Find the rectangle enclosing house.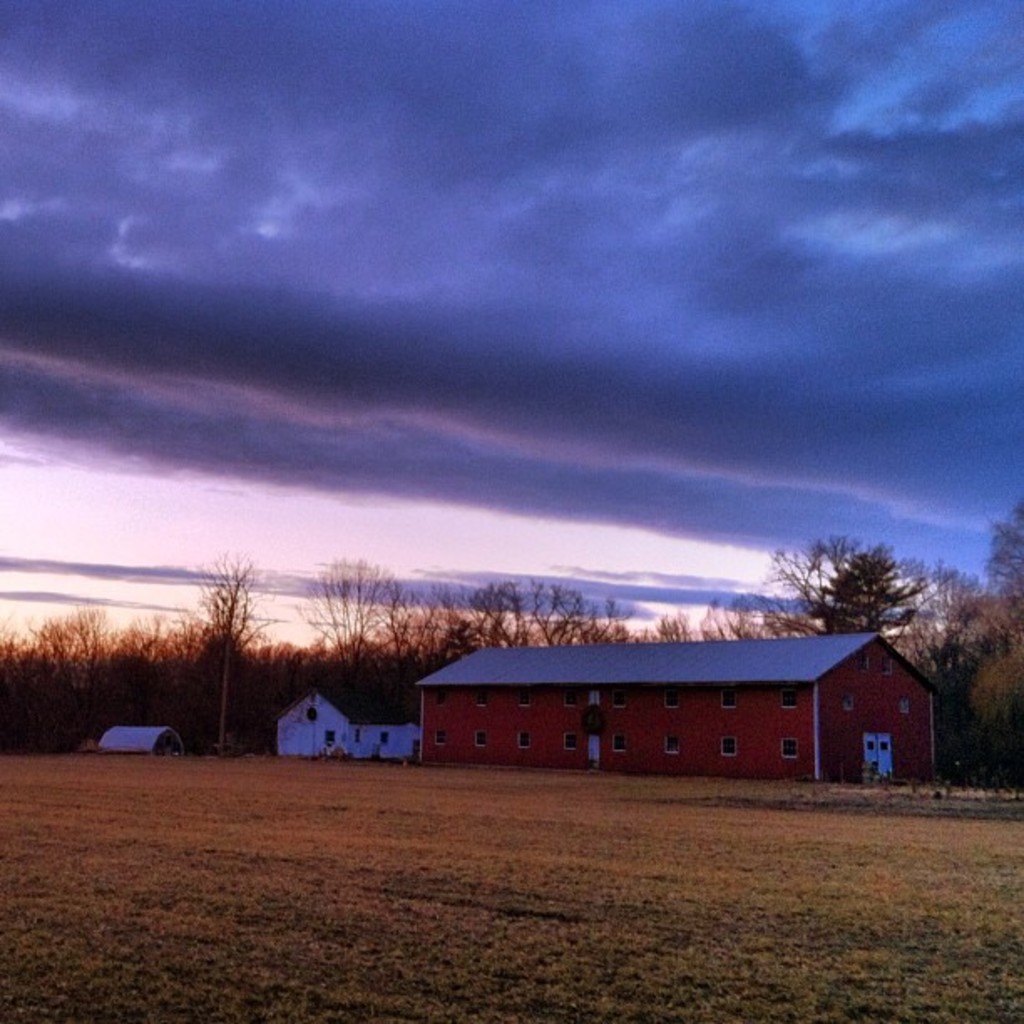
box(390, 614, 924, 798).
